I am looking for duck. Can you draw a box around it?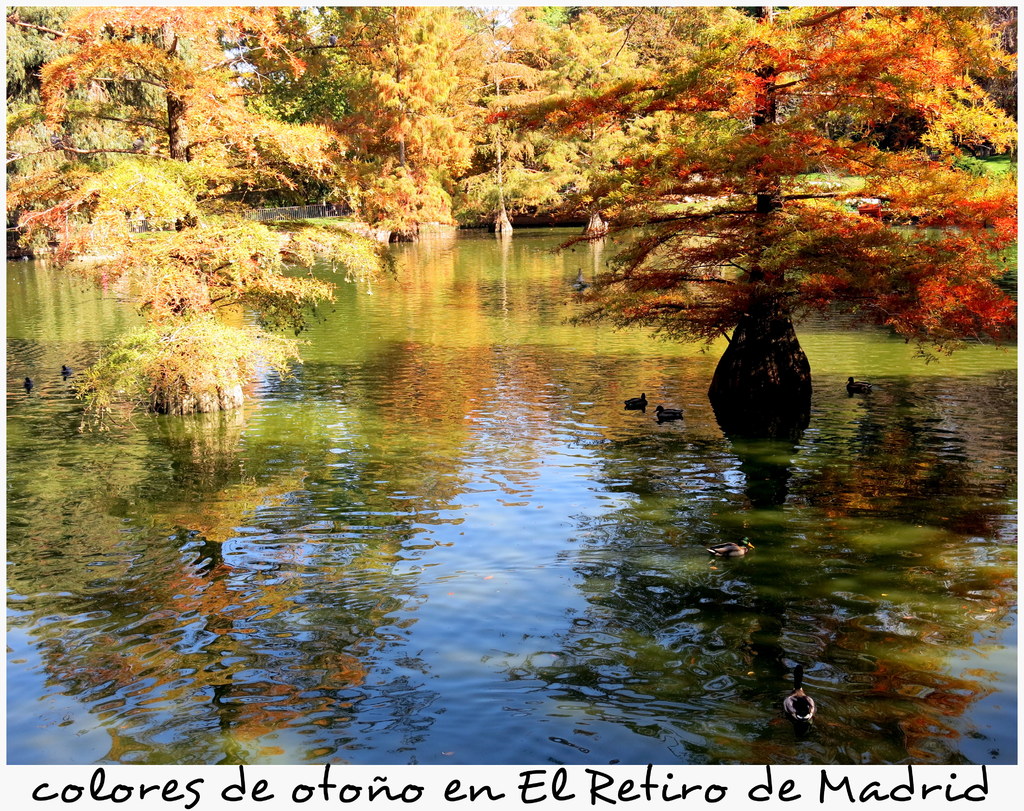
Sure, the bounding box is Rect(624, 388, 650, 407).
